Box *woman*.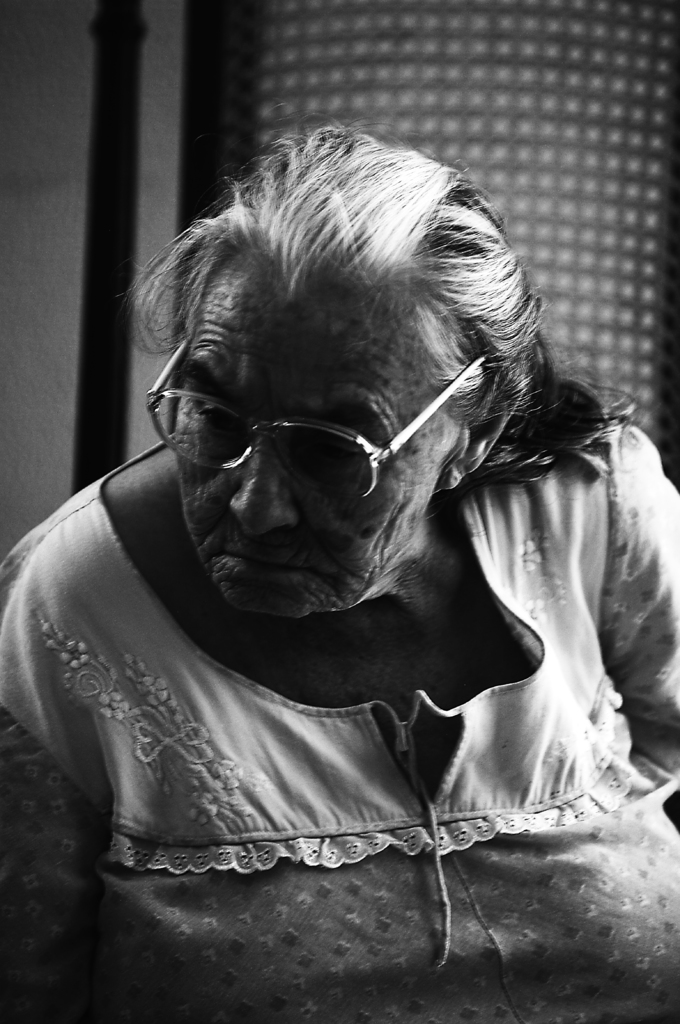
<bbox>36, 106, 670, 1004</bbox>.
